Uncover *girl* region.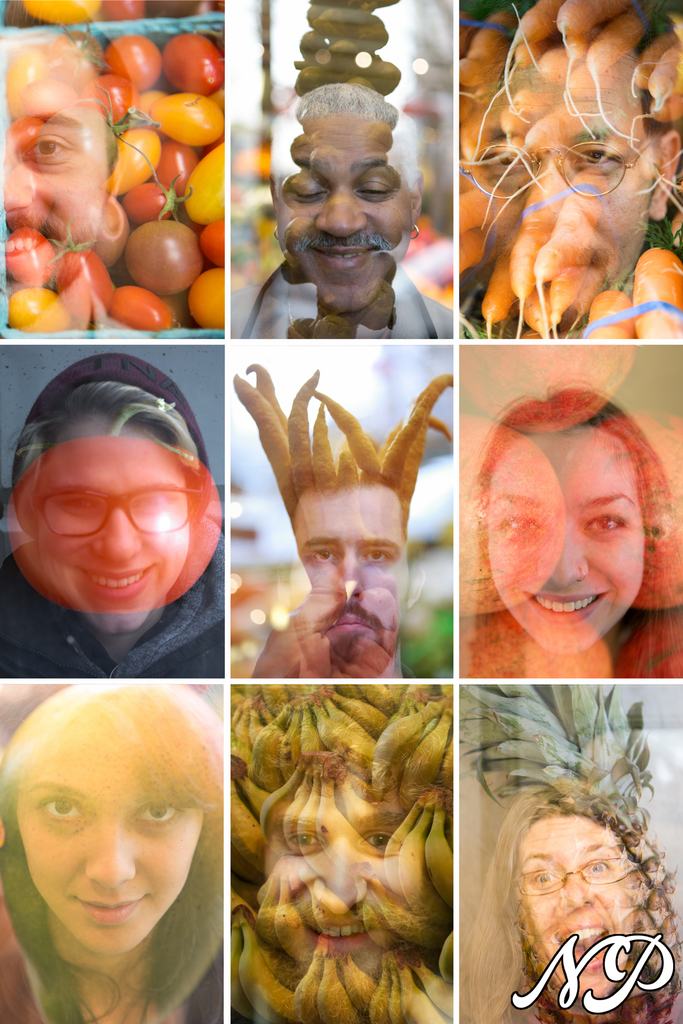
Uncovered: box=[0, 680, 229, 1023].
